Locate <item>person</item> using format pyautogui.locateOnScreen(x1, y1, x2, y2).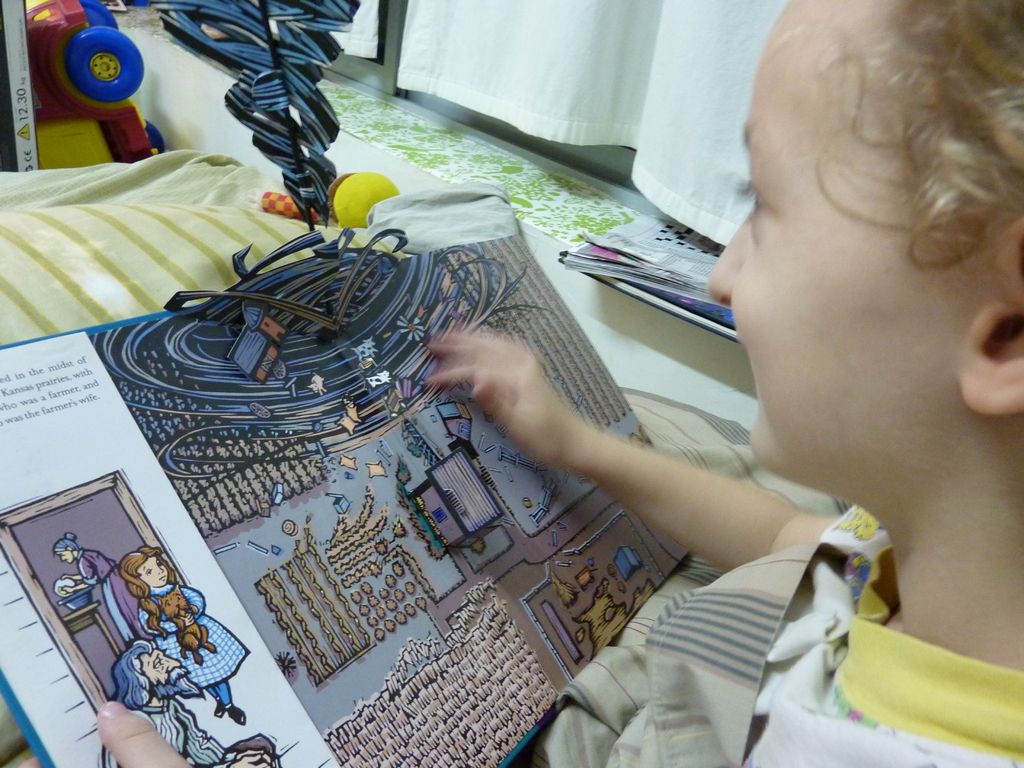
pyautogui.locateOnScreen(259, 47, 920, 760).
